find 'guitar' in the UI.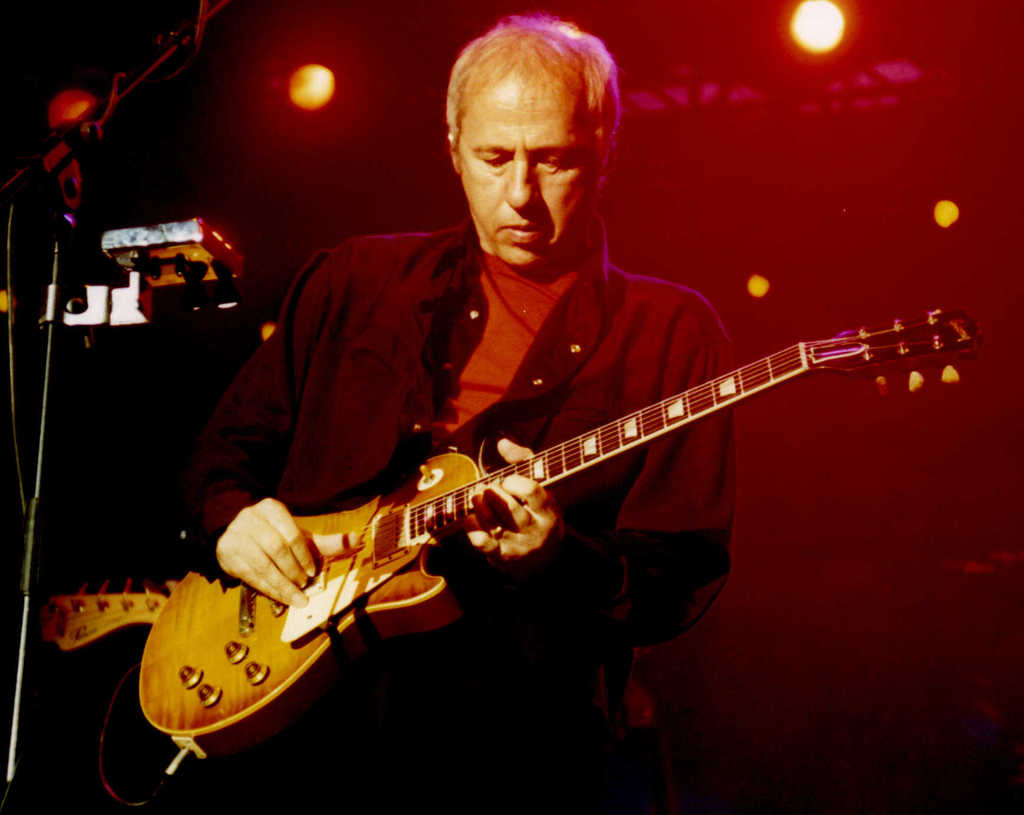
UI element at locate(132, 304, 982, 754).
